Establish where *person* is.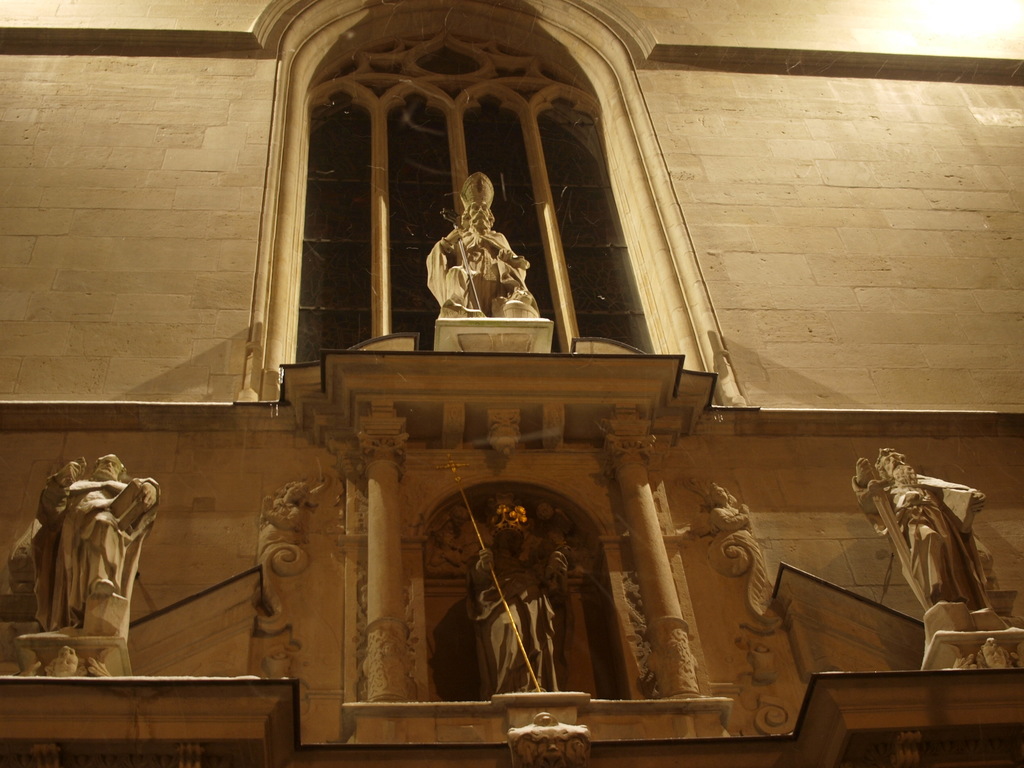
Established at locate(420, 163, 532, 355).
